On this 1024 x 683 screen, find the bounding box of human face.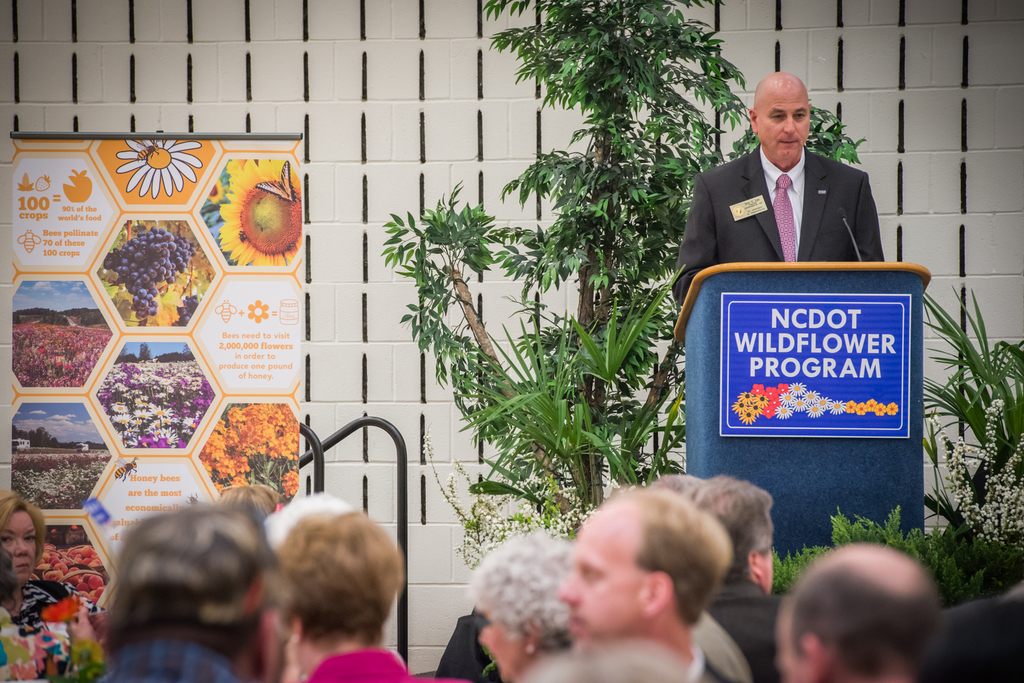
Bounding box: 760:543:774:597.
